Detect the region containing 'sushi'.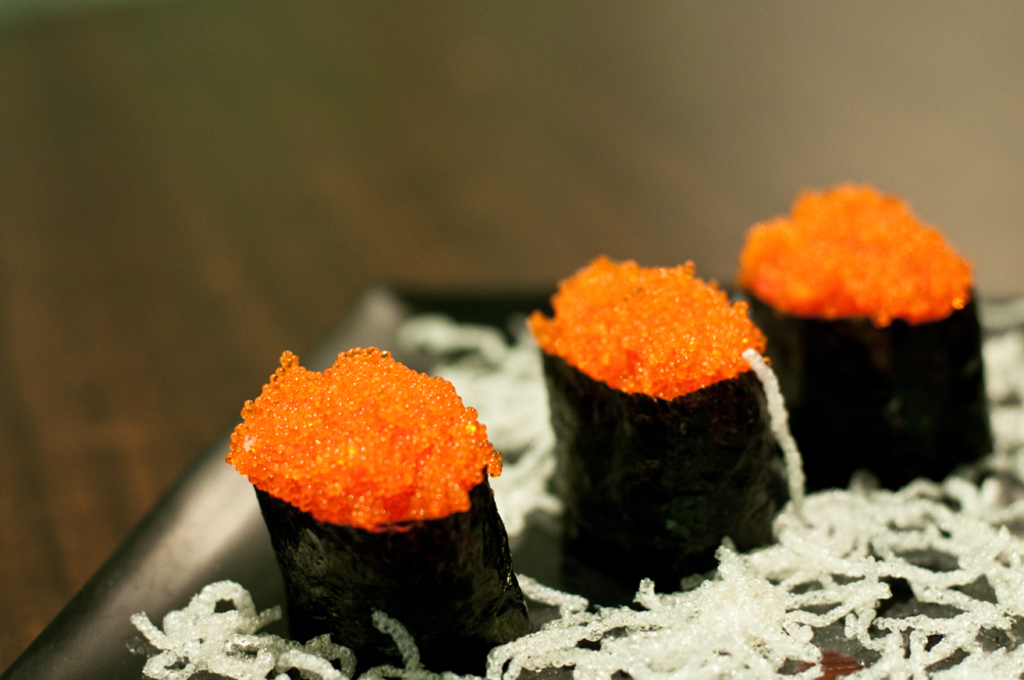
538:262:780:585.
